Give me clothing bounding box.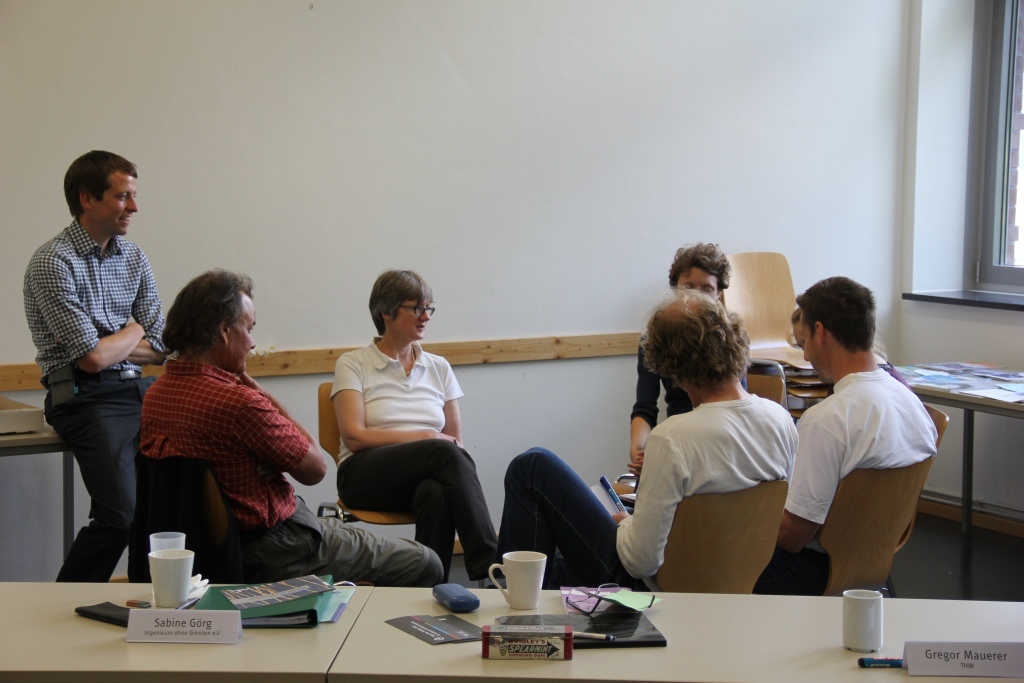
locate(629, 330, 750, 432).
